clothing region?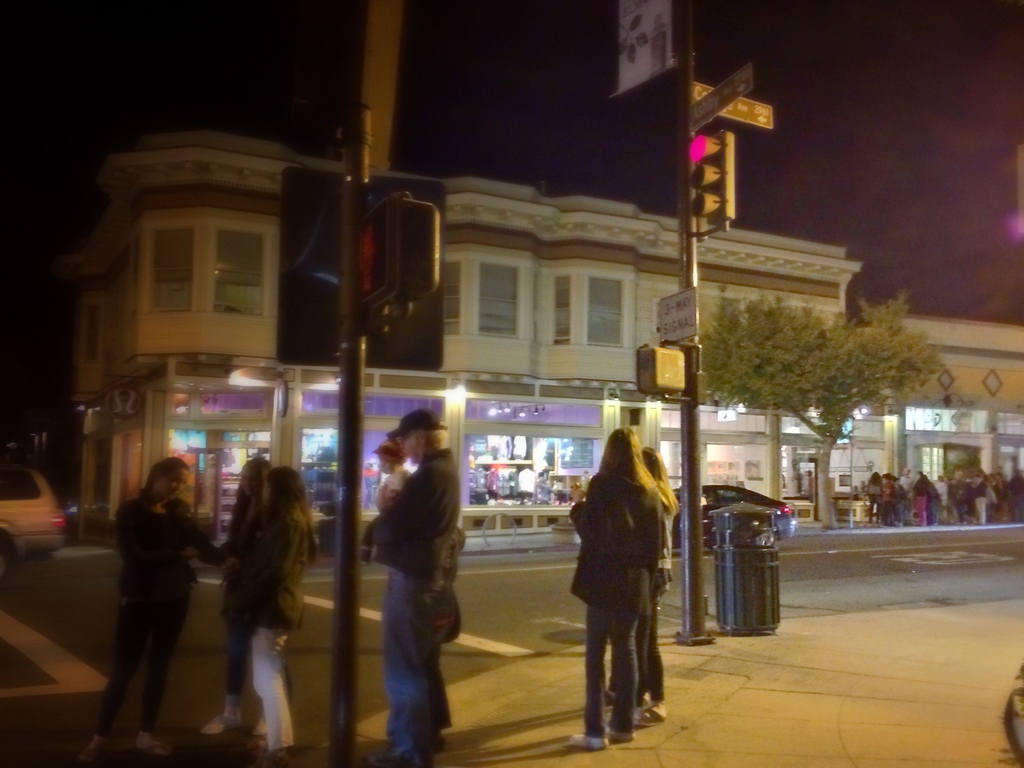
box=[376, 470, 410, 514]
